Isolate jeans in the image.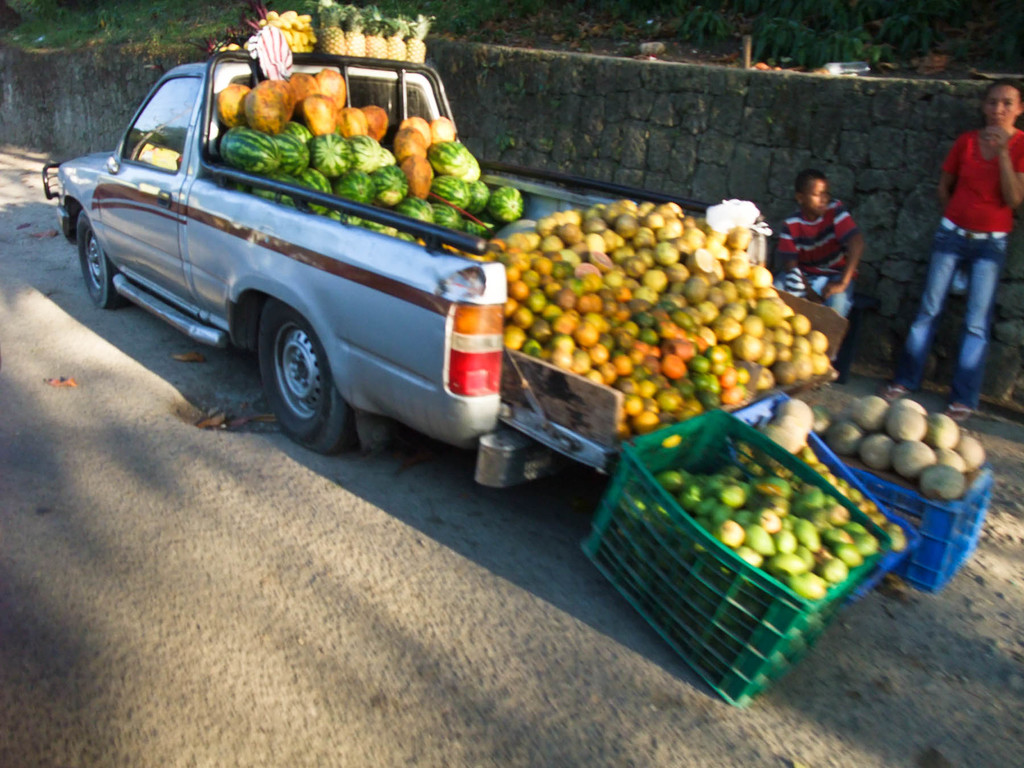
Isolated region: l=783, t=273, r=852, b=324.
